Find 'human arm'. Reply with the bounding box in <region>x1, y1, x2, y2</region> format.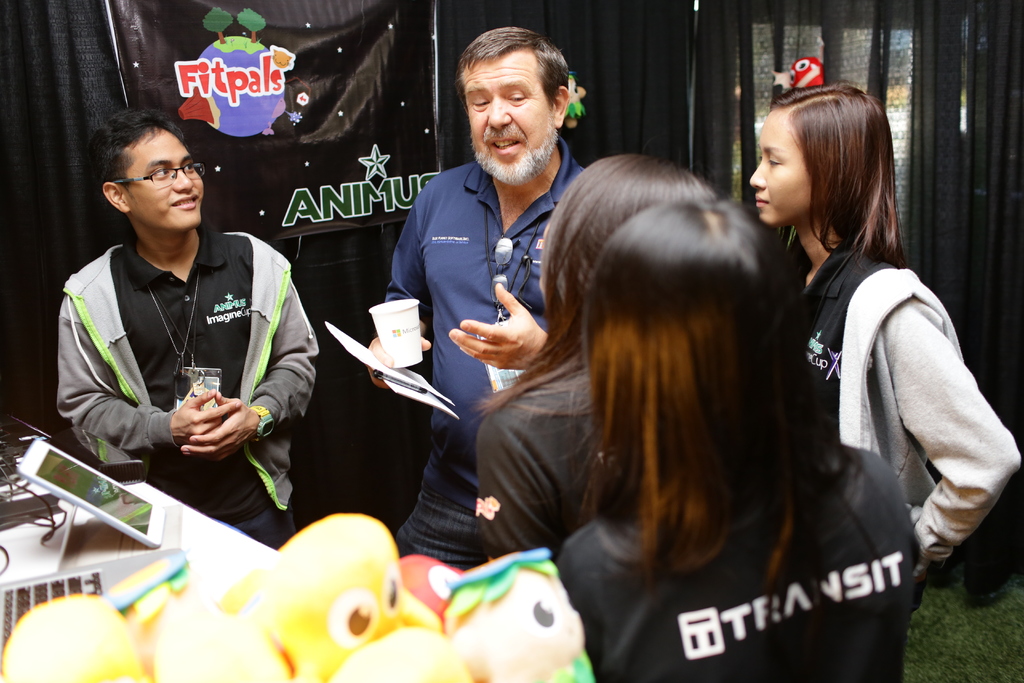
<region>479, 415, 551, 567</region>.
